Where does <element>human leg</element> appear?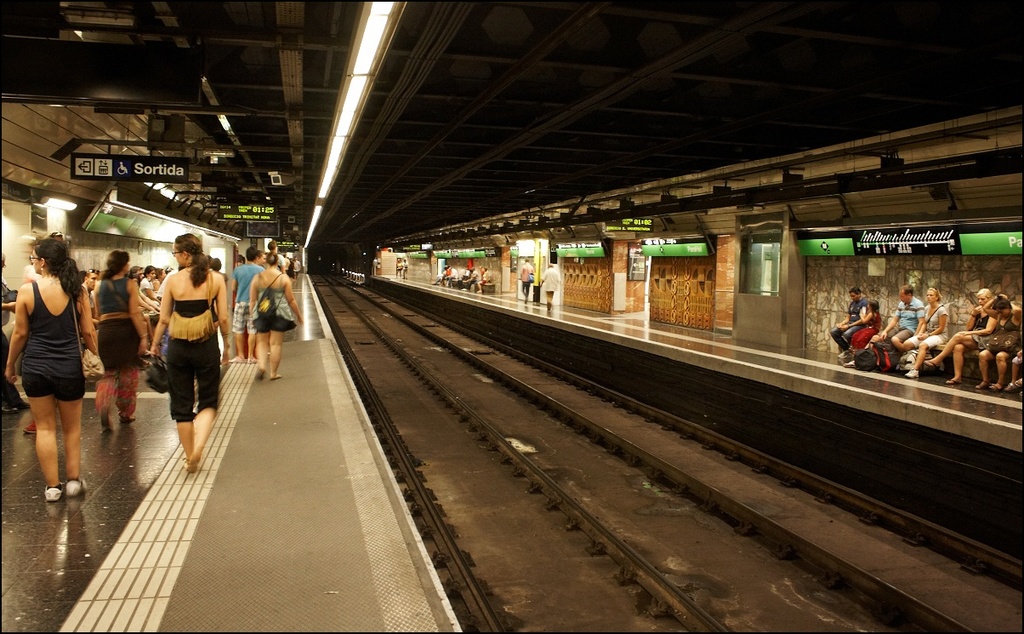
Appears at detection(989, 348, 1015, 392).
